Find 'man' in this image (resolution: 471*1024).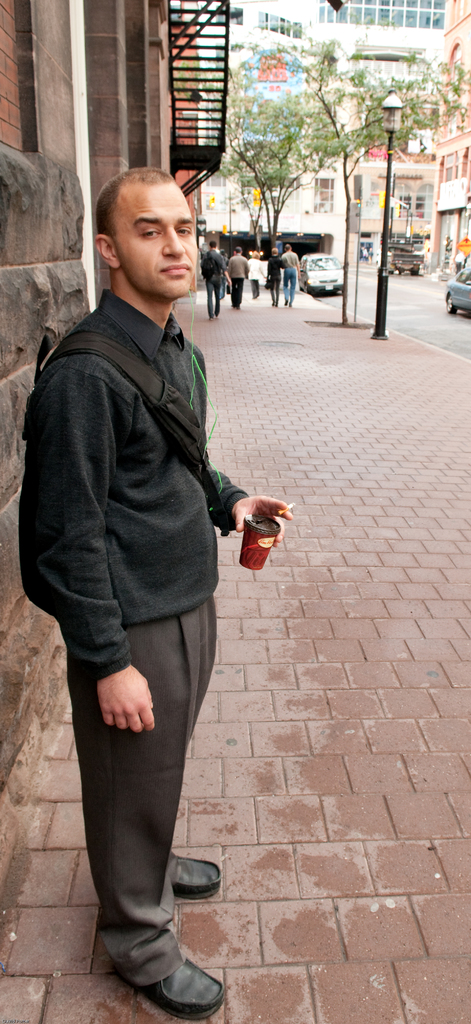
{"x1": 24, "y1": 140, "x2": 276, "y2": 999}.
